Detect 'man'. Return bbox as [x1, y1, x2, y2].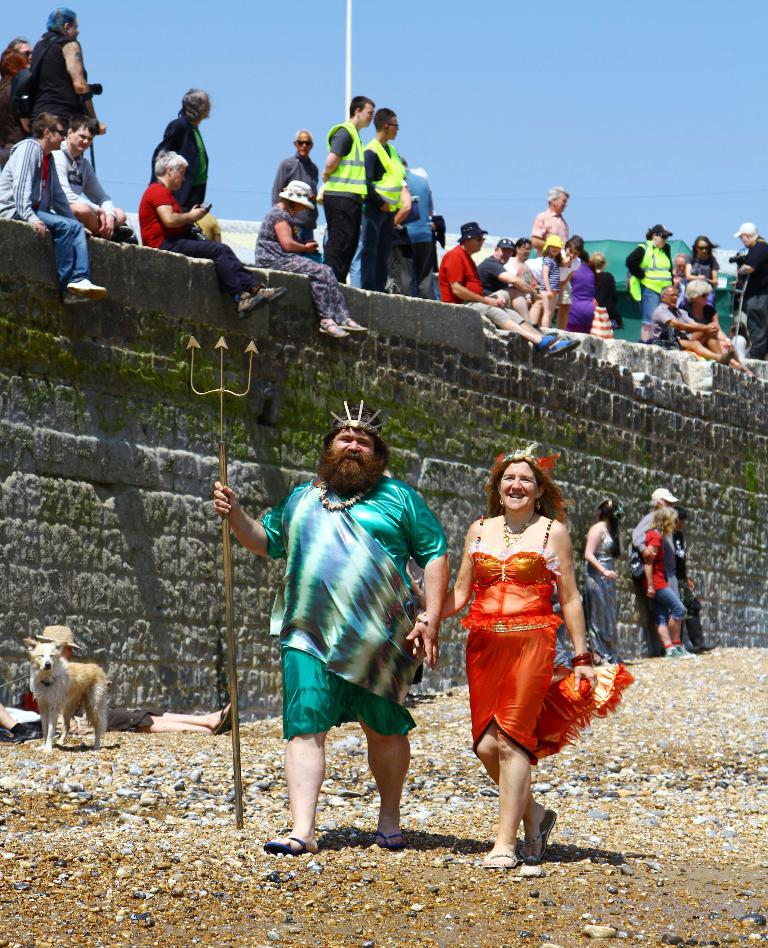
[44, 116, 136, 239].
